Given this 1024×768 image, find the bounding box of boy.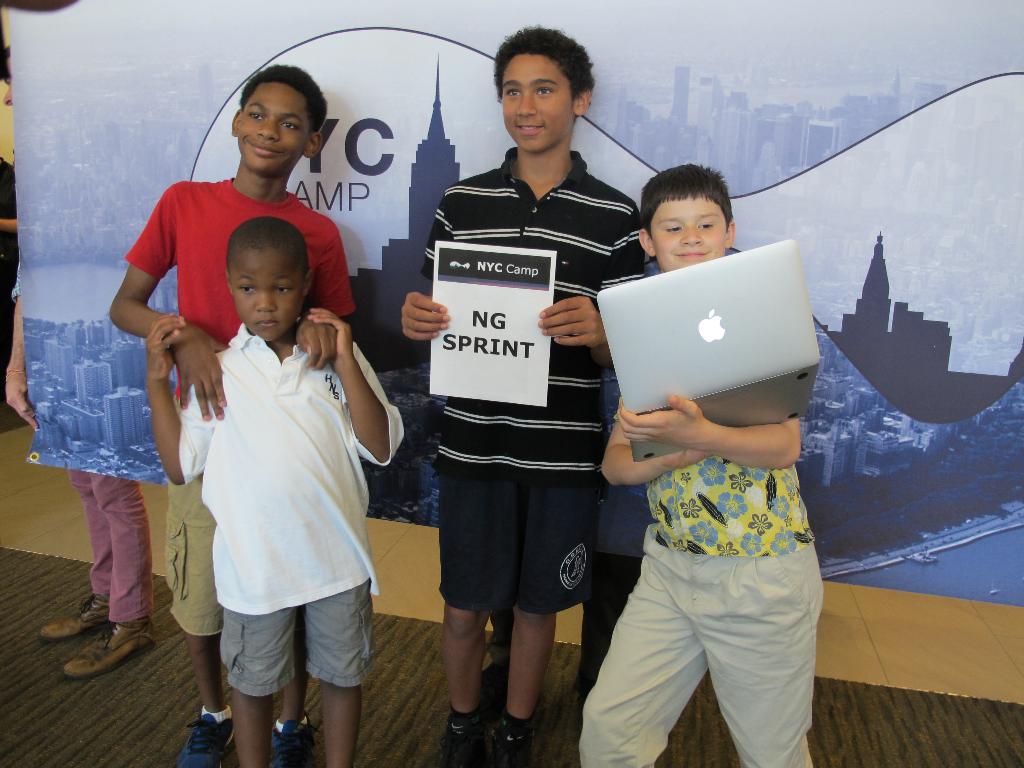
l=139, t=170, r=390, b=762.
